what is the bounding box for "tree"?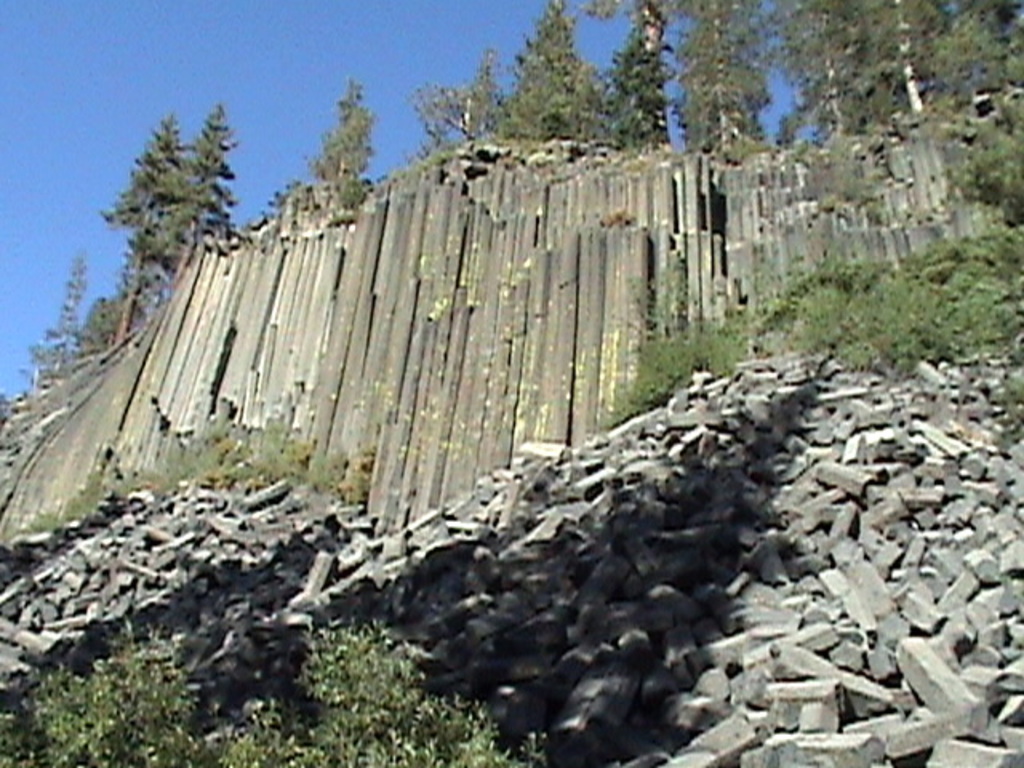
left=659, top=0, right=770, bottom=154.
